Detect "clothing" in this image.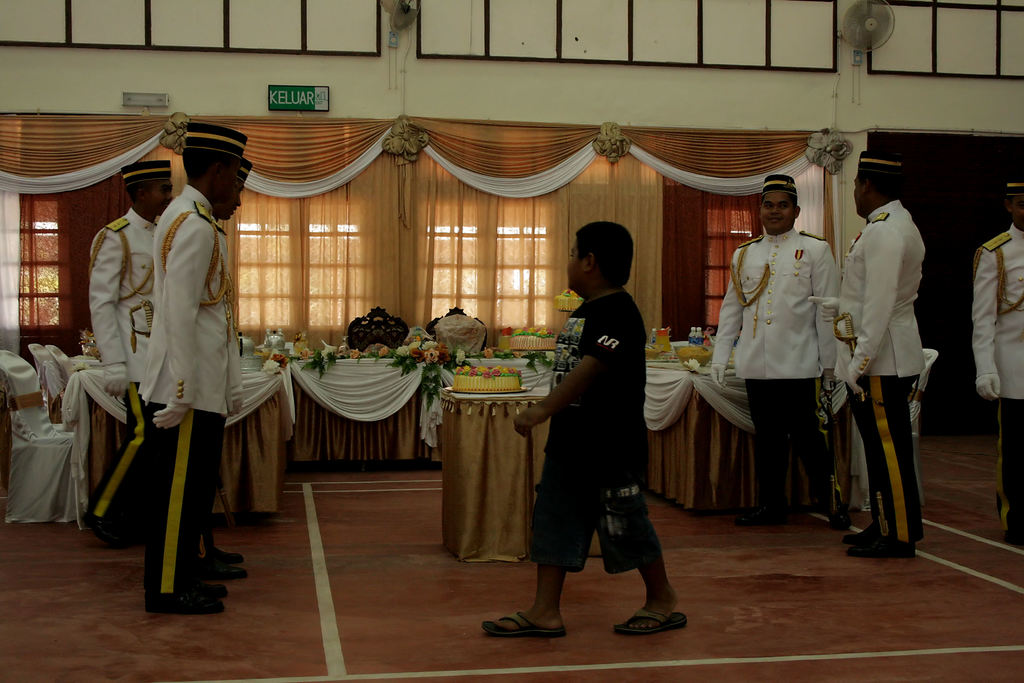
Detection: bbox(532, 284, 665, 578).
